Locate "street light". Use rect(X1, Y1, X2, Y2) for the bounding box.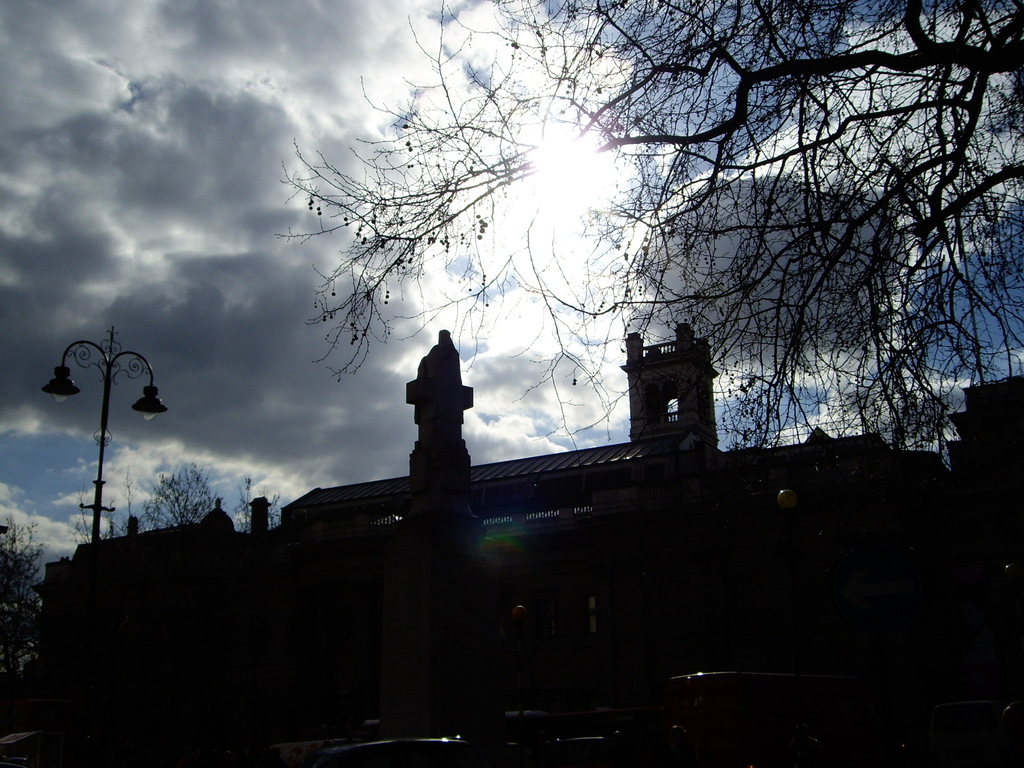
rect(36, 308, 164, 588).
